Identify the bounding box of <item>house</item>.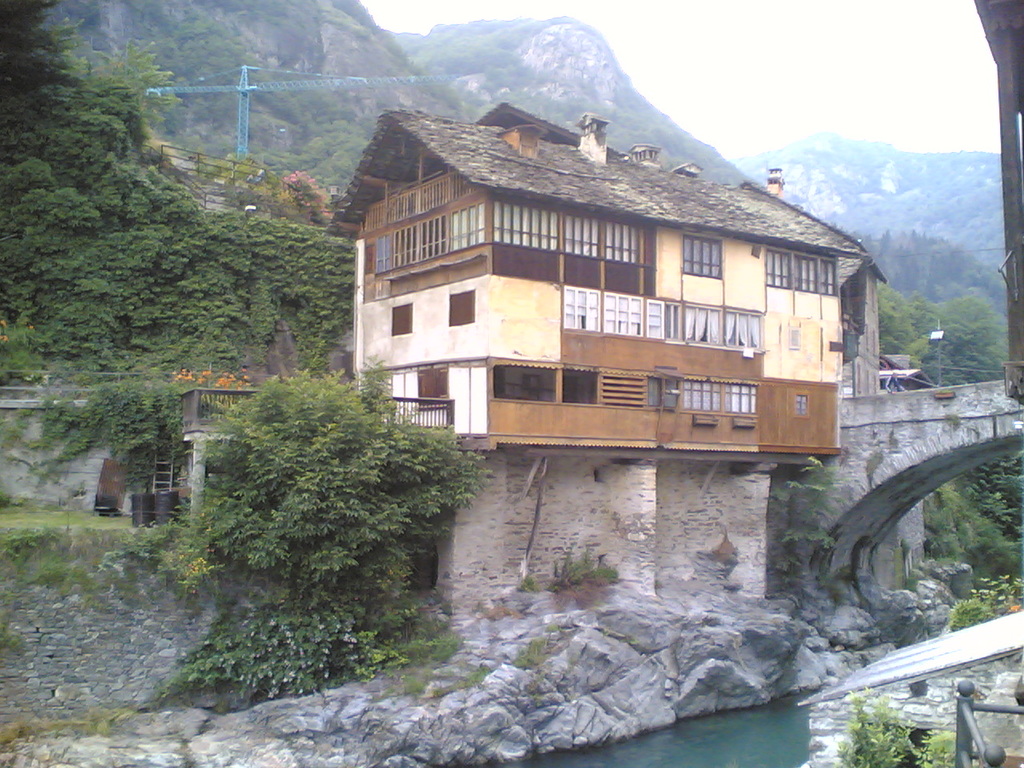
[347, 170, 863, 463].
